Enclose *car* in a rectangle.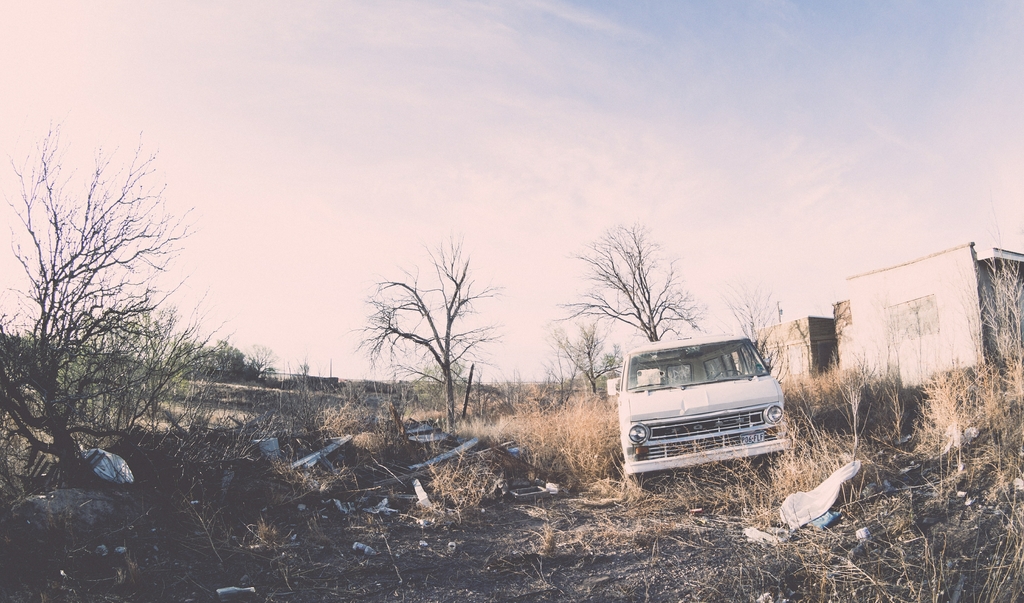
pyautogui.locateOnScreen(612, 330, 795, 507).
